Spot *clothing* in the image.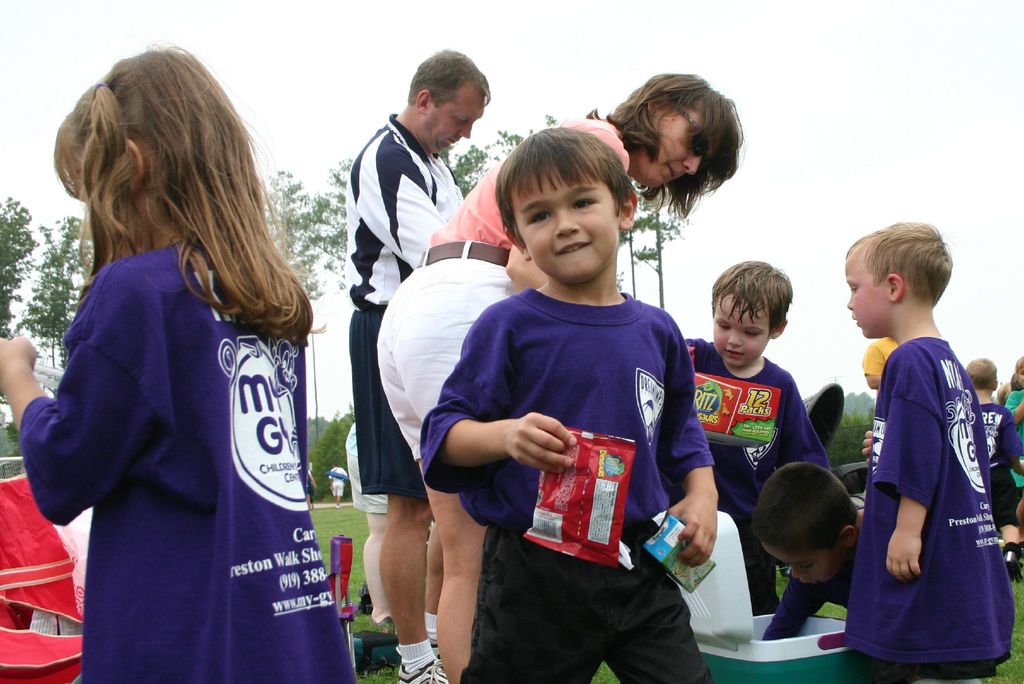
*clothing* found at (left=16, top=235, right=360, bottom=683).
